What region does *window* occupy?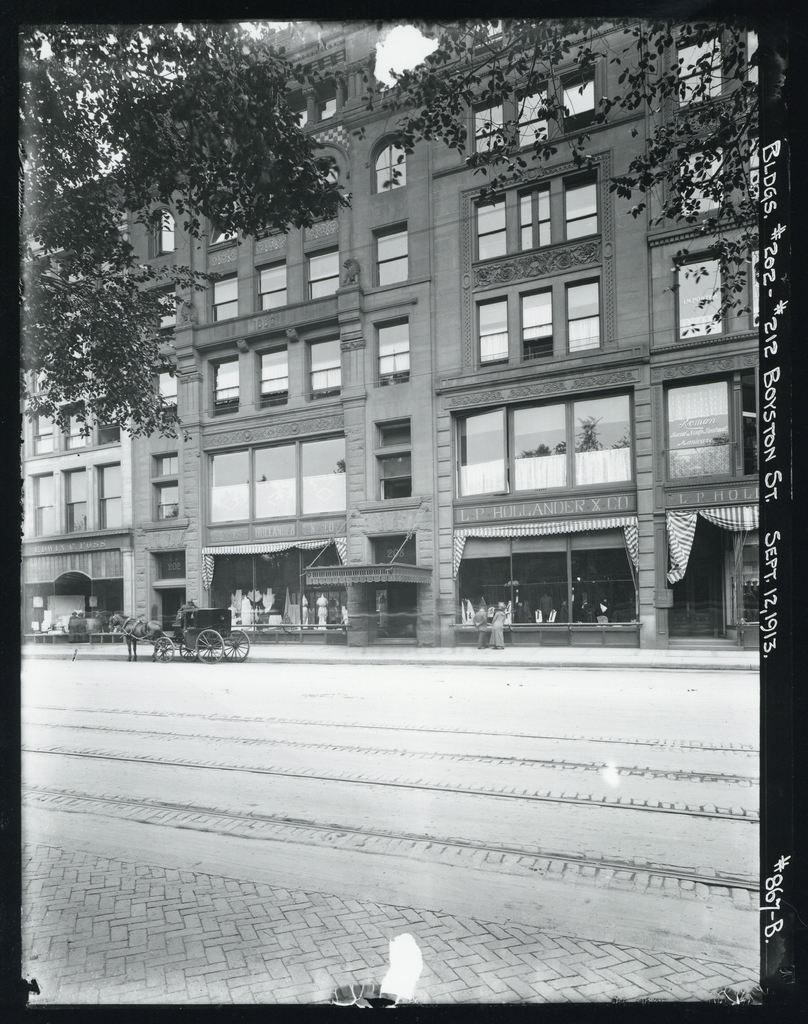
[257, 343, 287, 403].
